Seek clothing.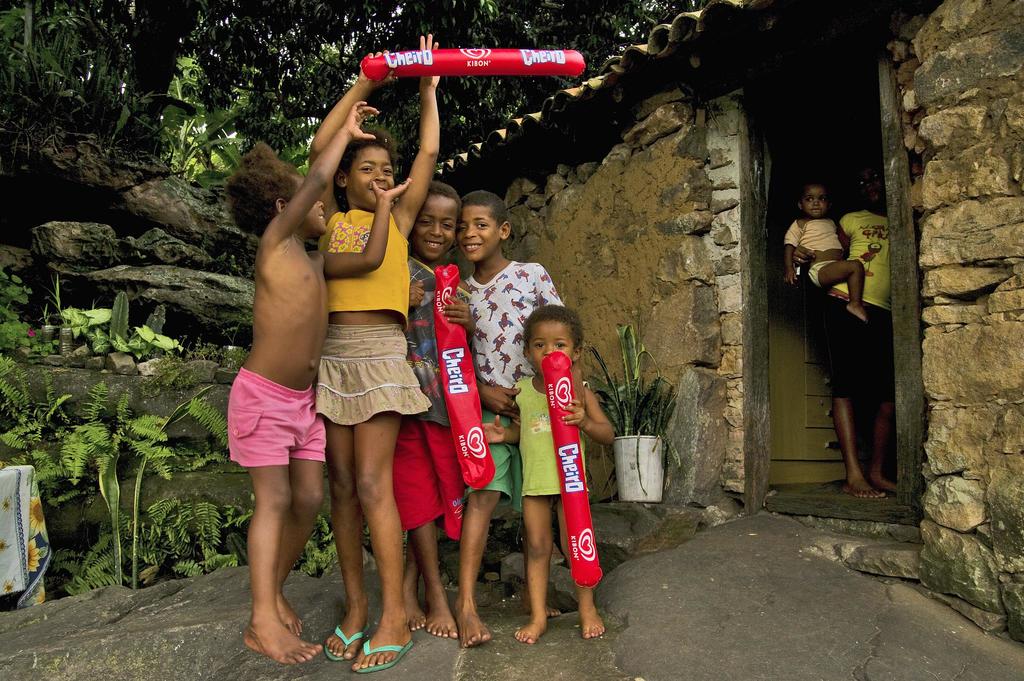
bbox=(514, 375, 591, 498).
